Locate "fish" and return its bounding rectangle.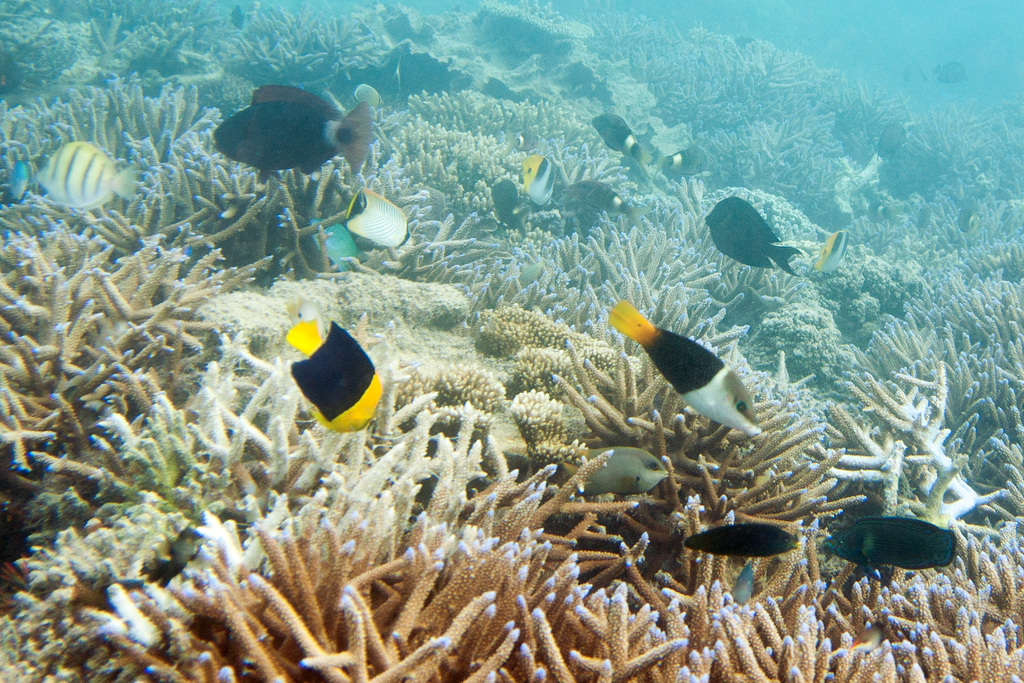
box=[707, 194, 801, 277].
